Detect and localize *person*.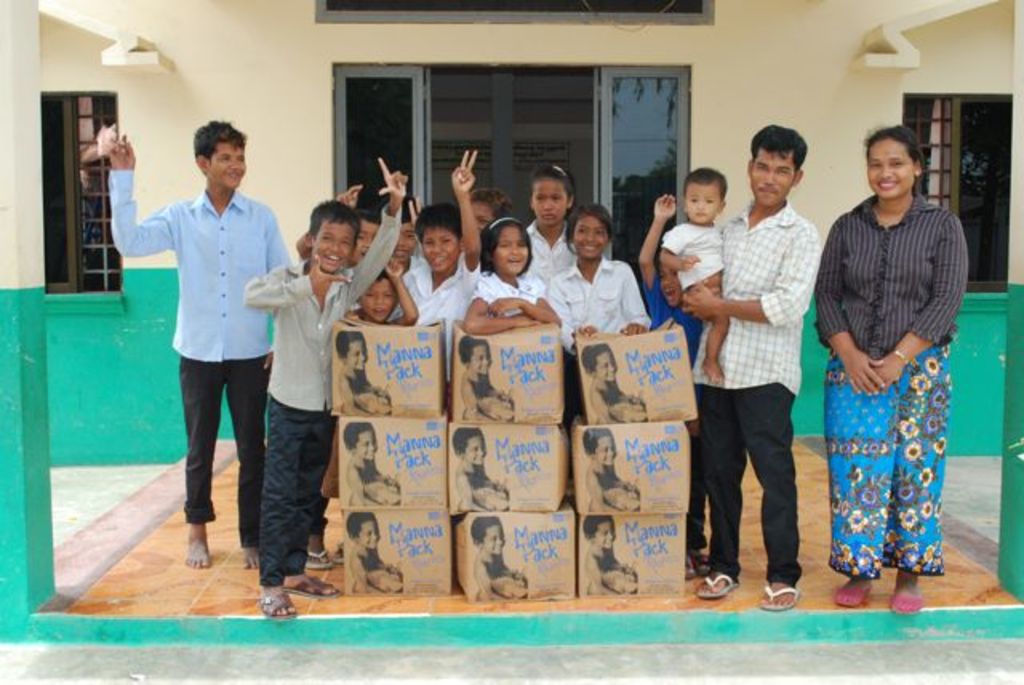
Localized at {"left": 582, "top": 419, "right": 640, "bottom": 511}.
